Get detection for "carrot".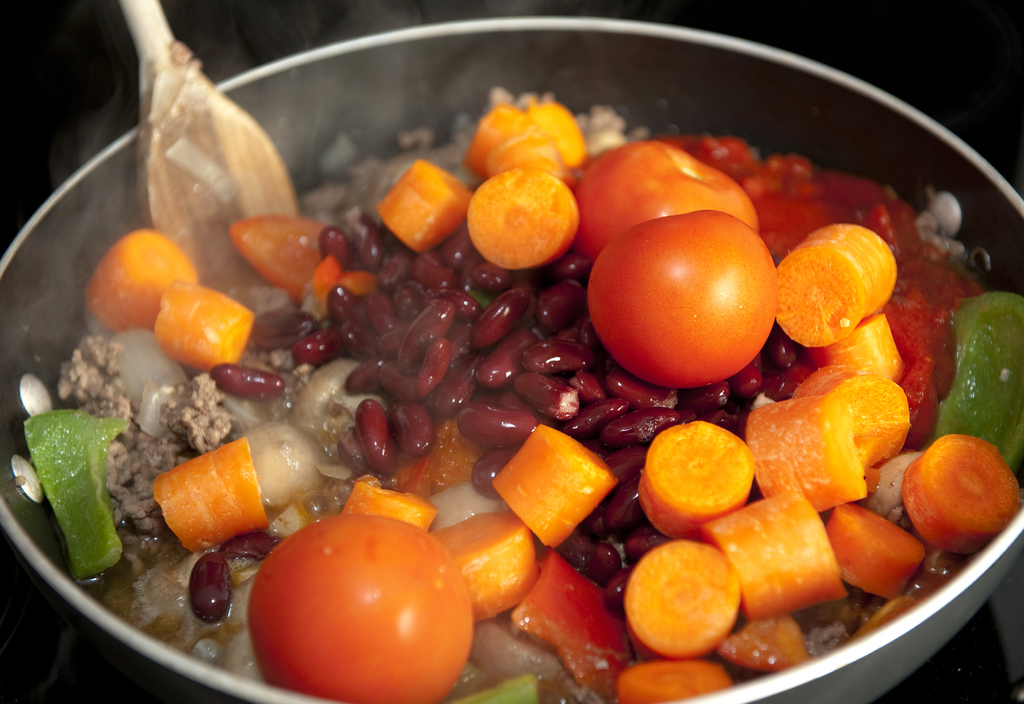
Detection: [left=431, top=516, right=535, bottom=630].
